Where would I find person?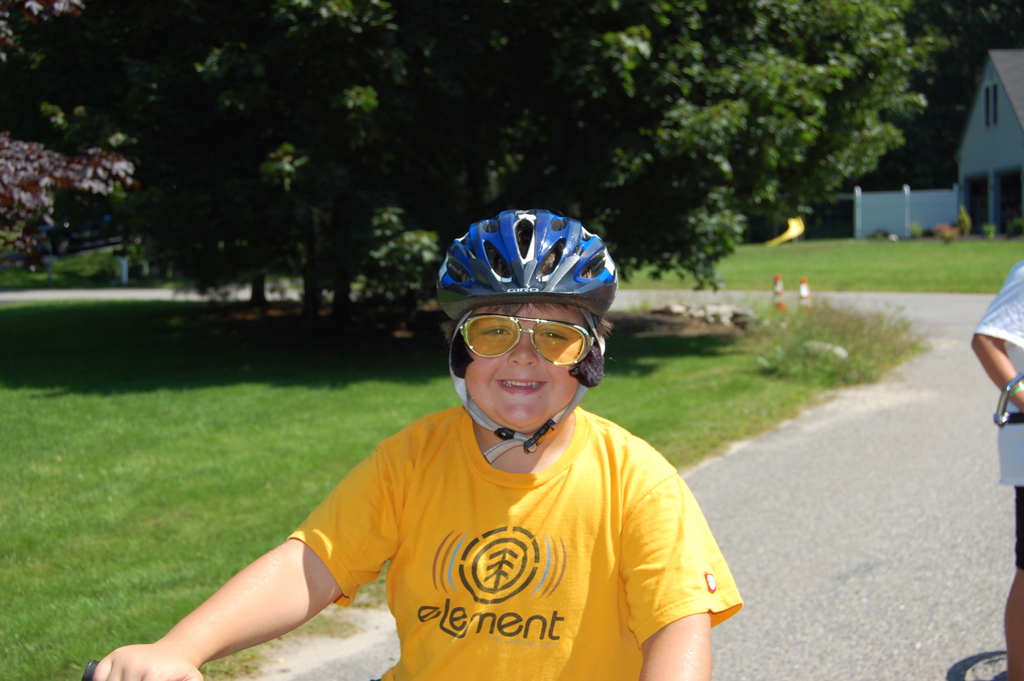
At <region>973, 261, 1023, 680</region>.
